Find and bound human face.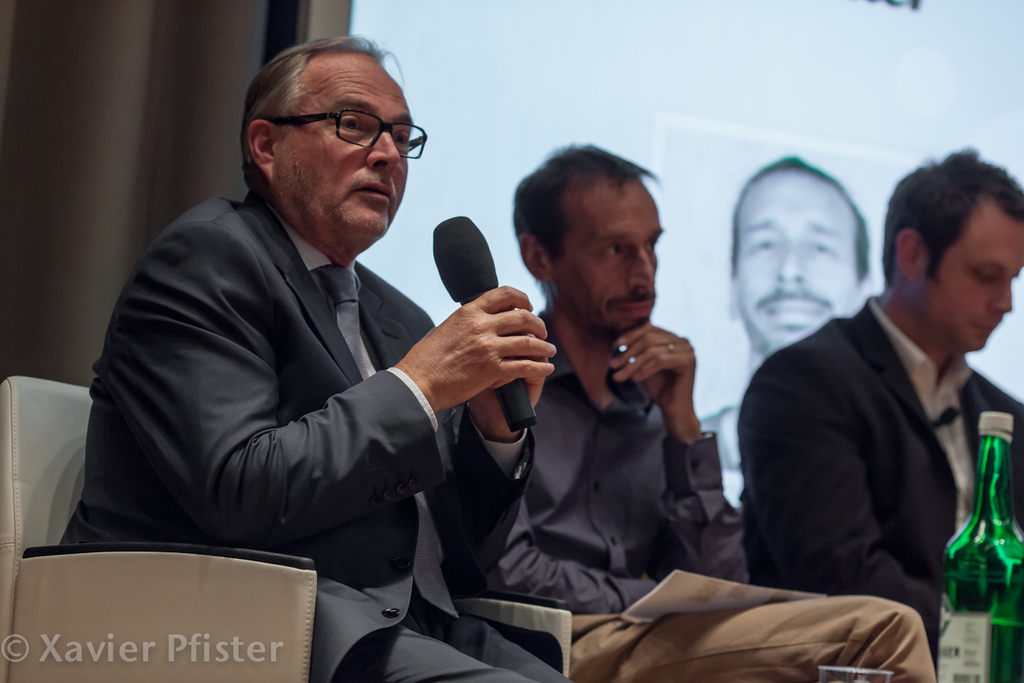
Bound: pyautogui.locateOnScreen(929, 203, 1023, 351).
